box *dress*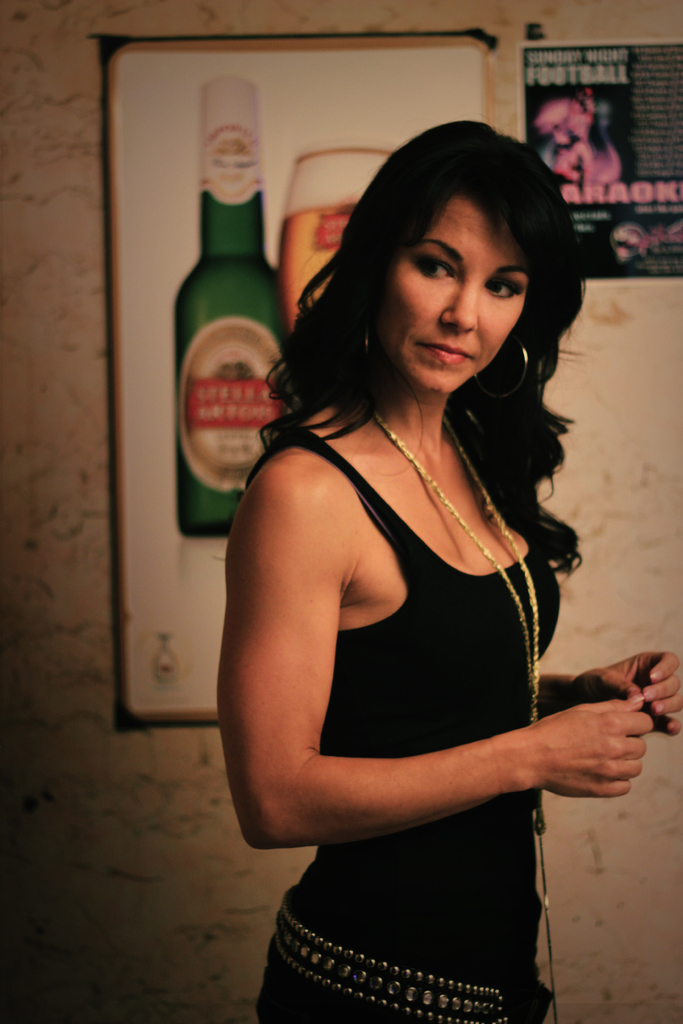
(245,426,562,1023)
